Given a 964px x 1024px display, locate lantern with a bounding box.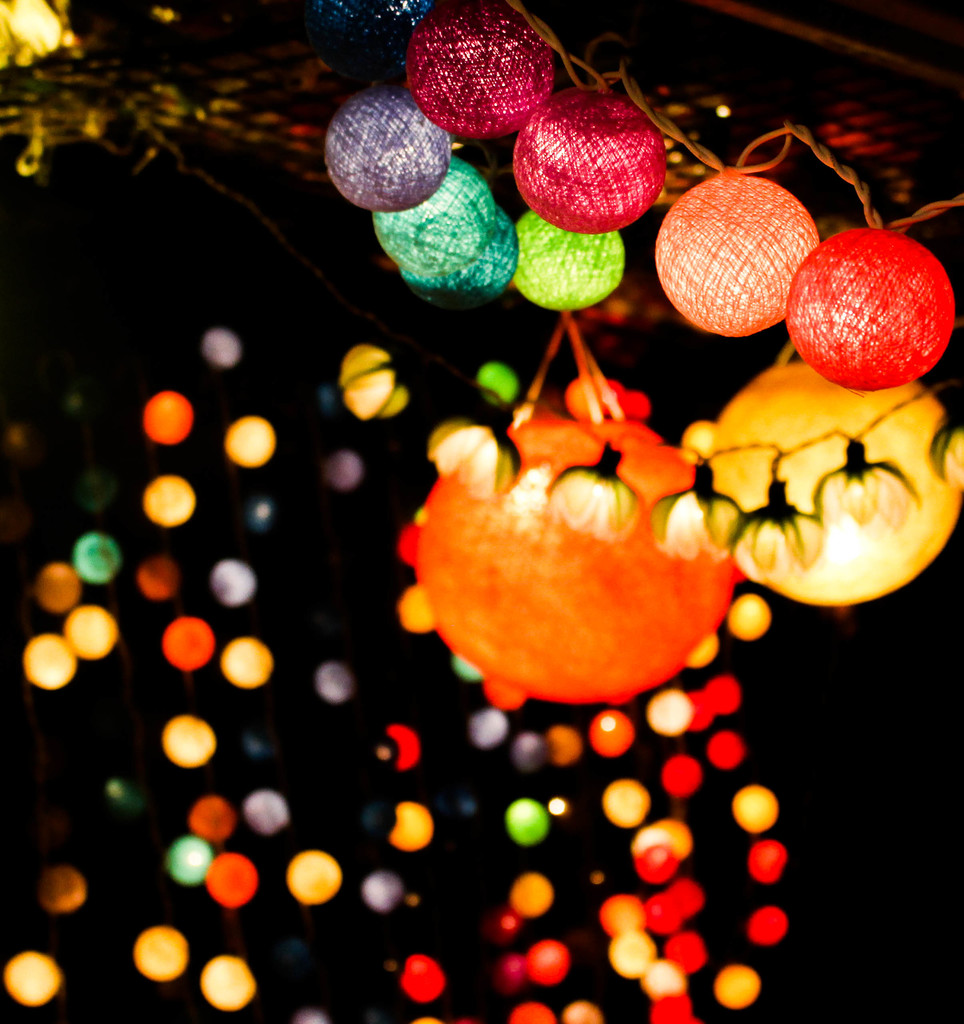
Located: Rect(529, 940, 569, 982).
